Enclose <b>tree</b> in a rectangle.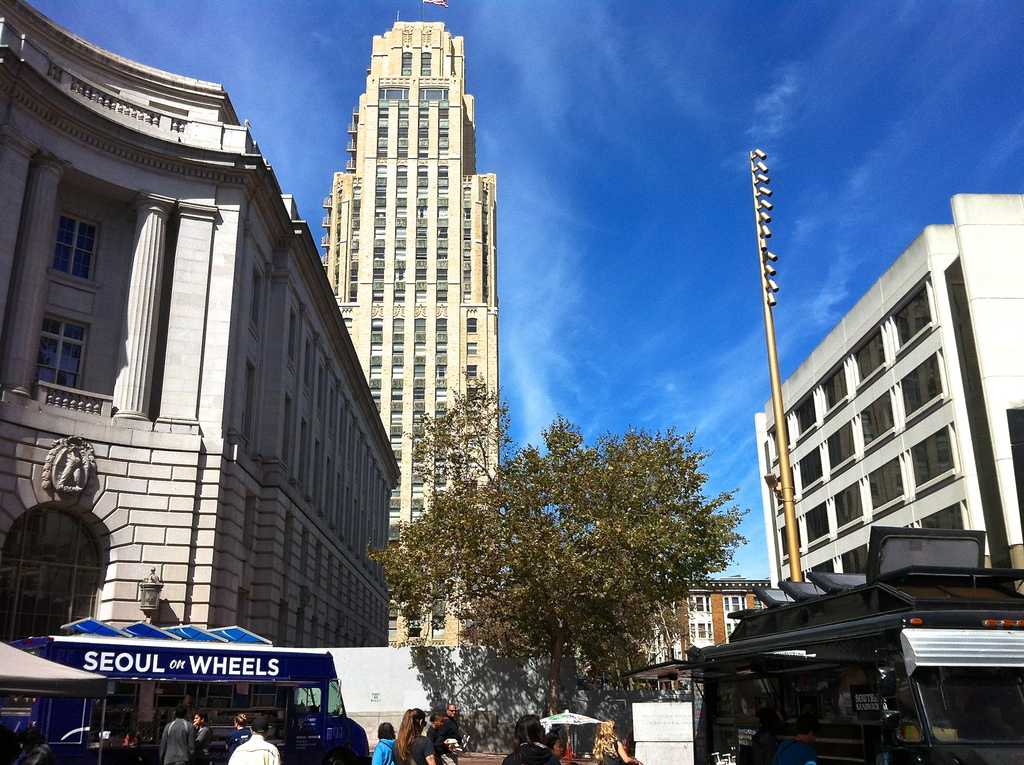
bbox=[406, 371, 514, 483].
